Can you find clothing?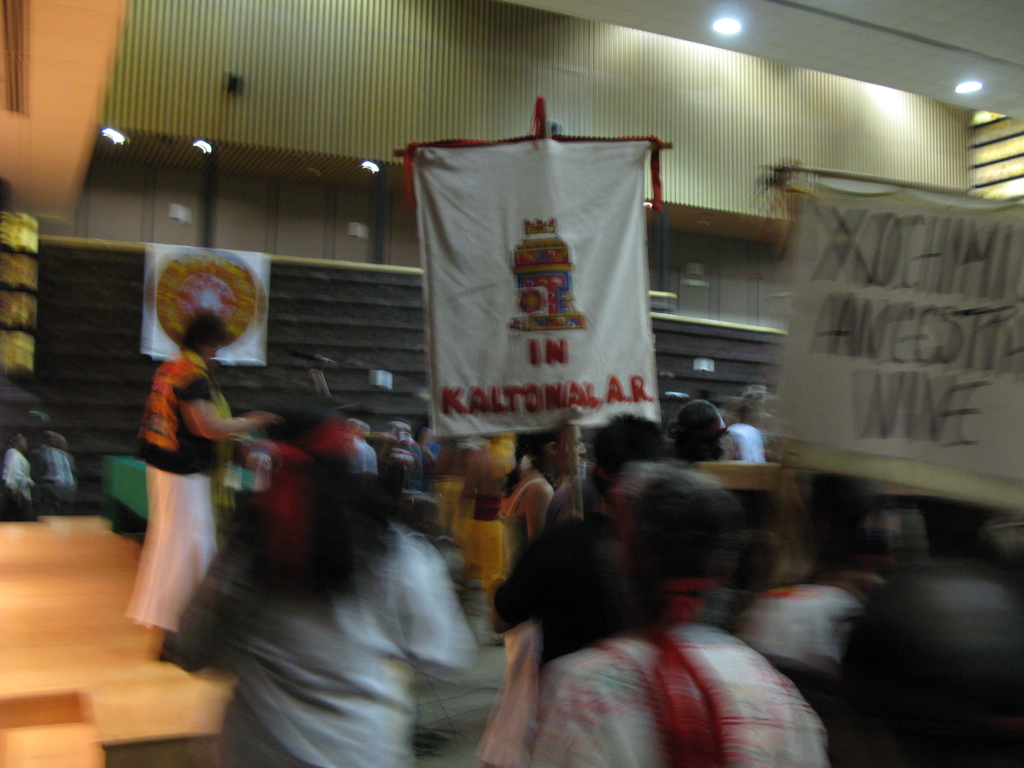
Yes, bounding box: locate(358, 428, 372, 474).
